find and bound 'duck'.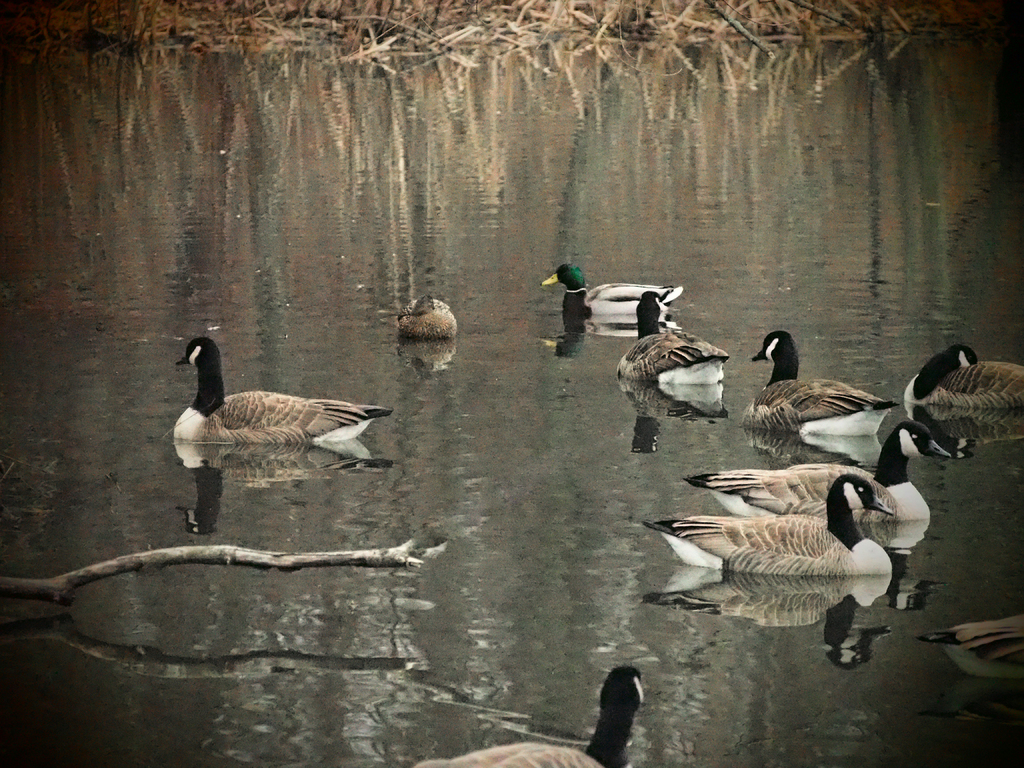
Bound: 639 471 898 604.
